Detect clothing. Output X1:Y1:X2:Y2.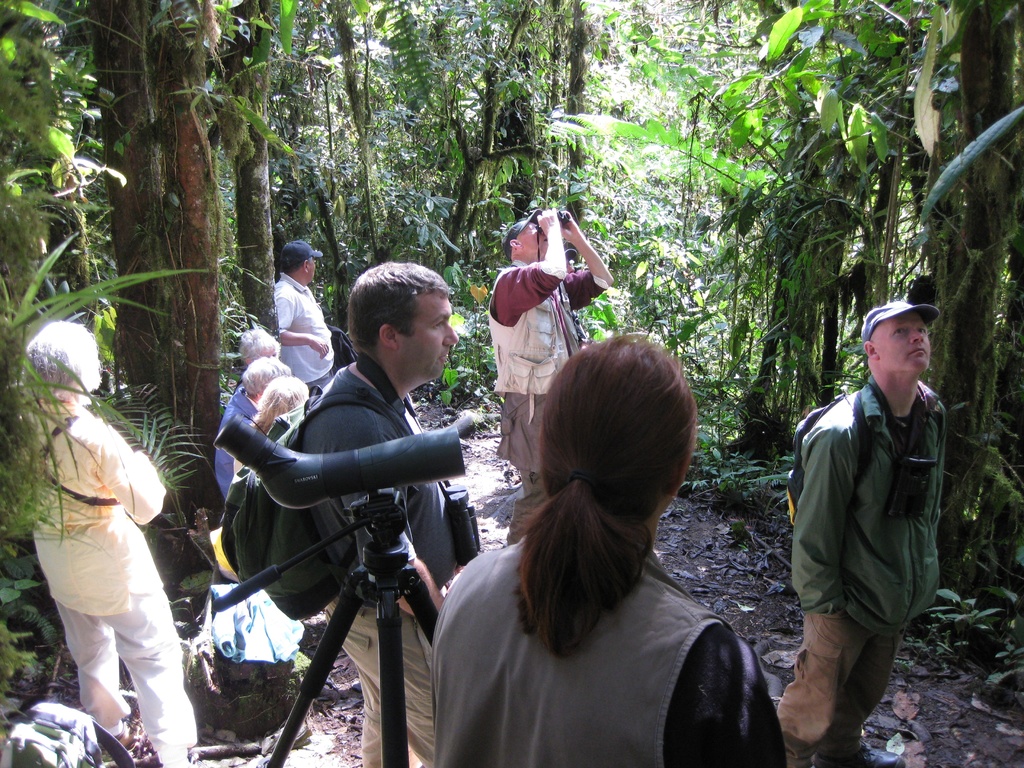
285:367:447:767.
